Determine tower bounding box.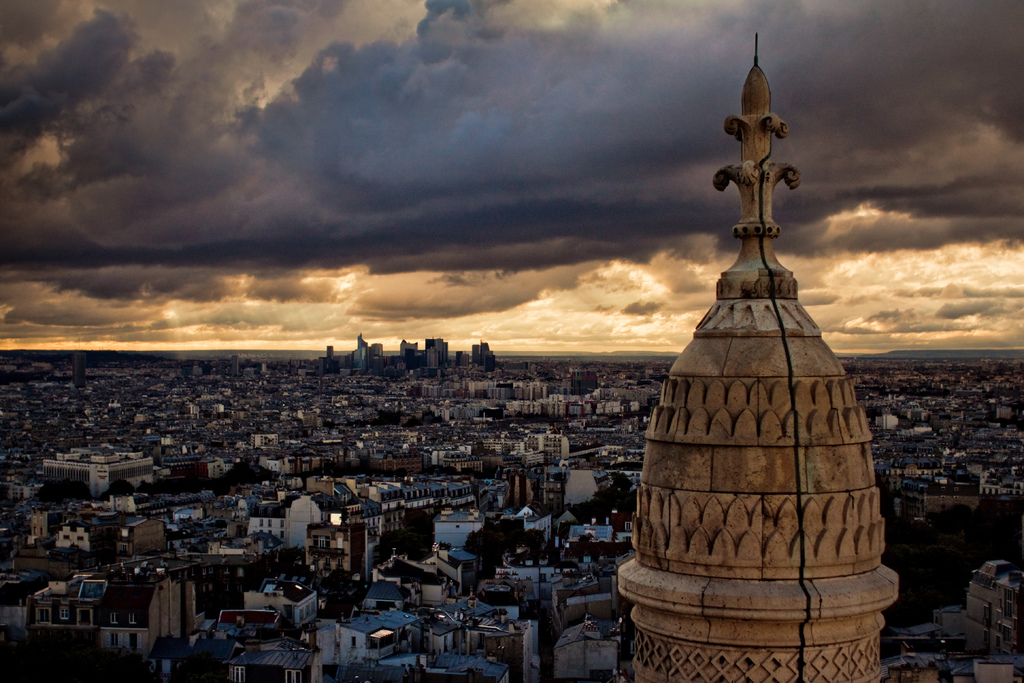
Determined: (613, 31, 900, 682).
